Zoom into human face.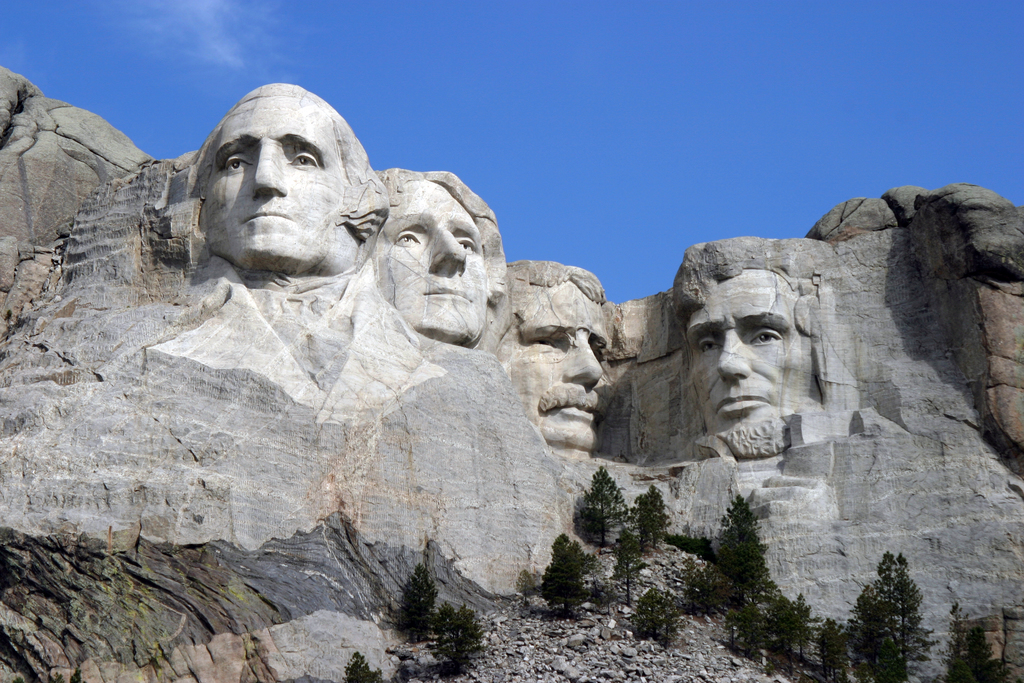
Zoom target: Rect(509, 282, 609, 450).
